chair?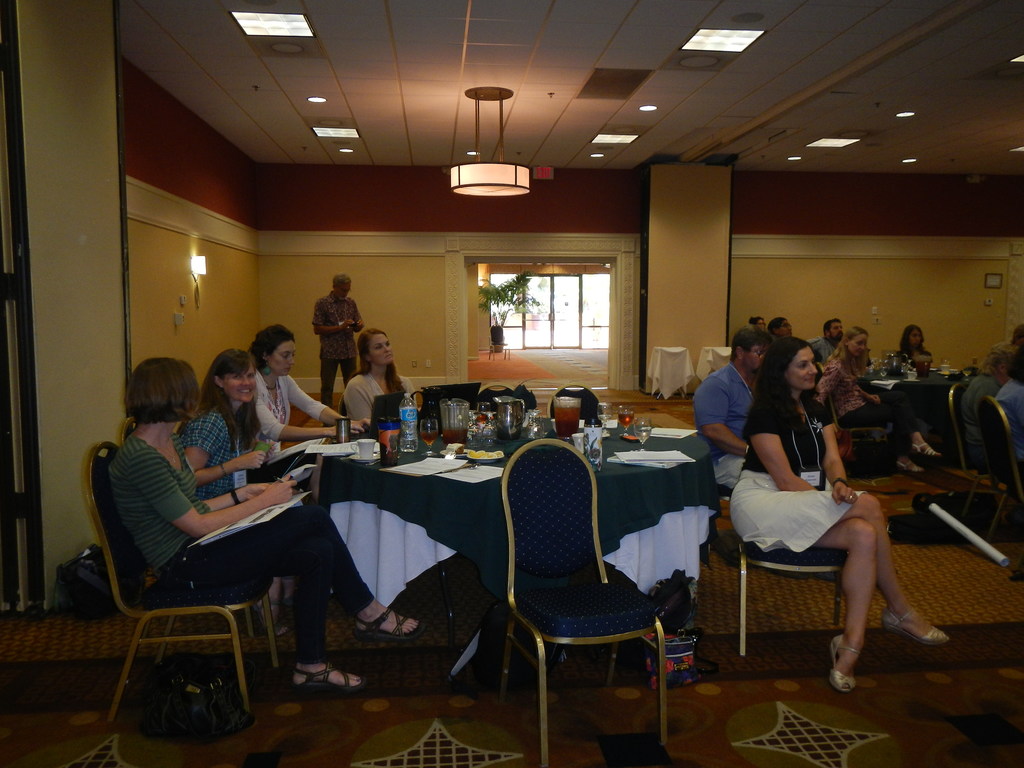
rect(83, 437, 268, 721)
